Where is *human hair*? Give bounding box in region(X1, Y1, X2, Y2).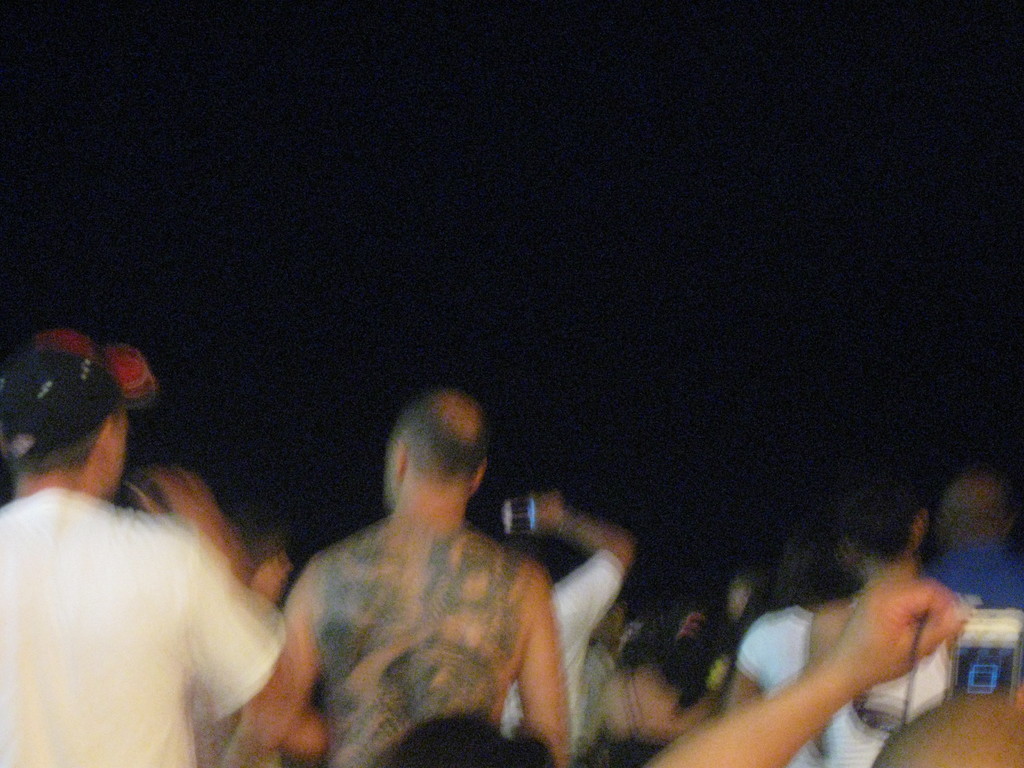
region(0, 419, 100, 472).
